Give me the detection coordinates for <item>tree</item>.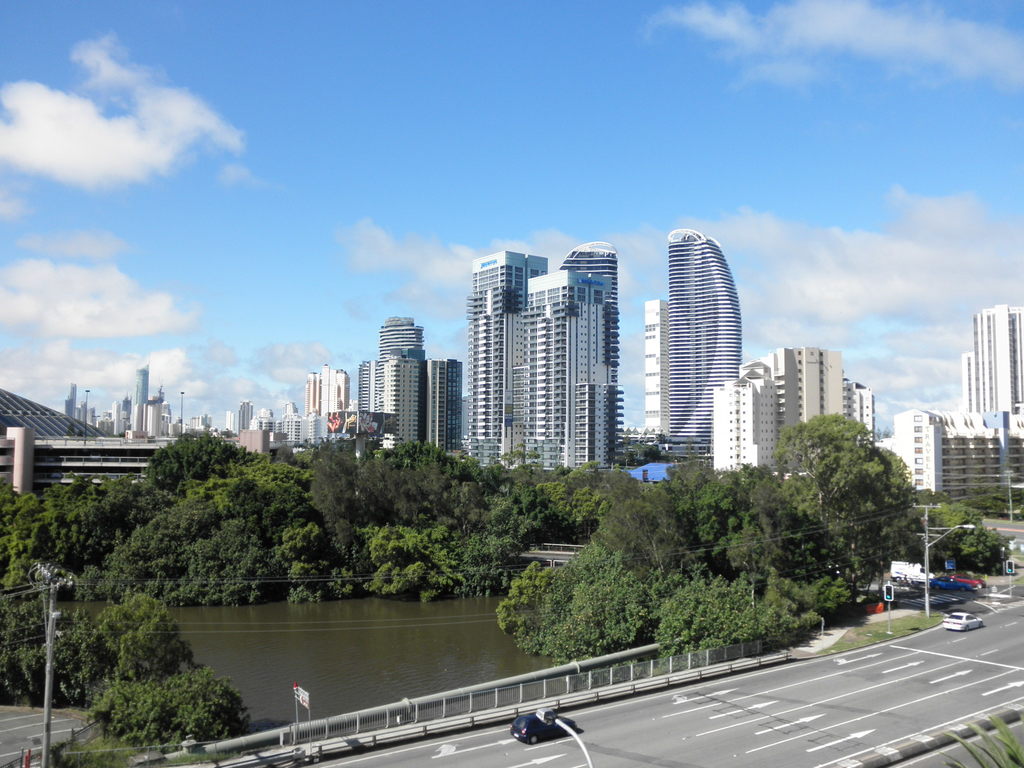
BBox(493, 543, 664, 668).
